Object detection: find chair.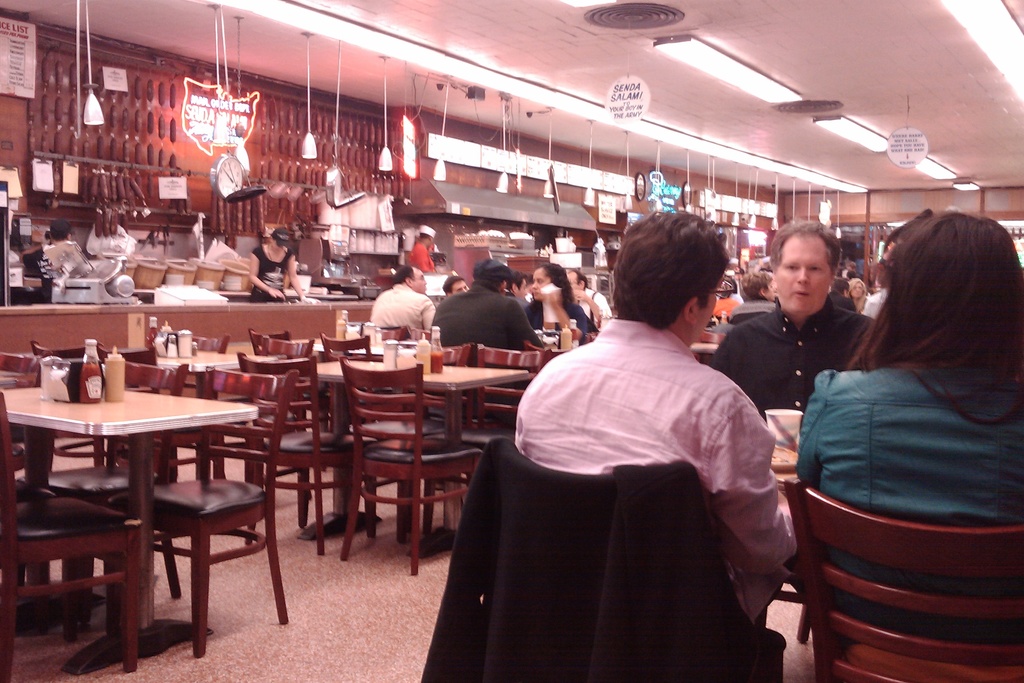
(240,352,378,556).
